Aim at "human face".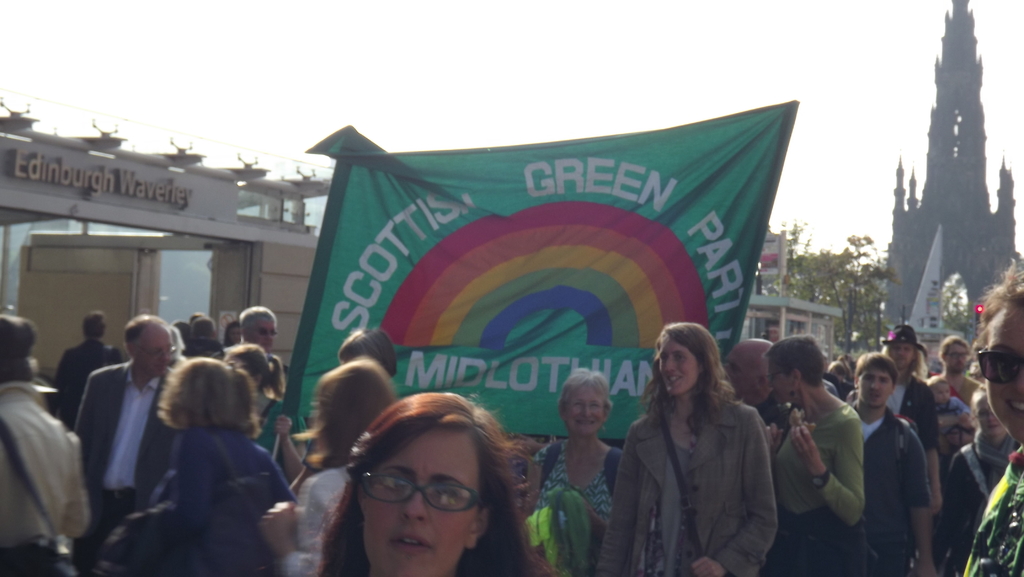
Aimed at [x1=858, y1=366, x2=890, y2=407].
